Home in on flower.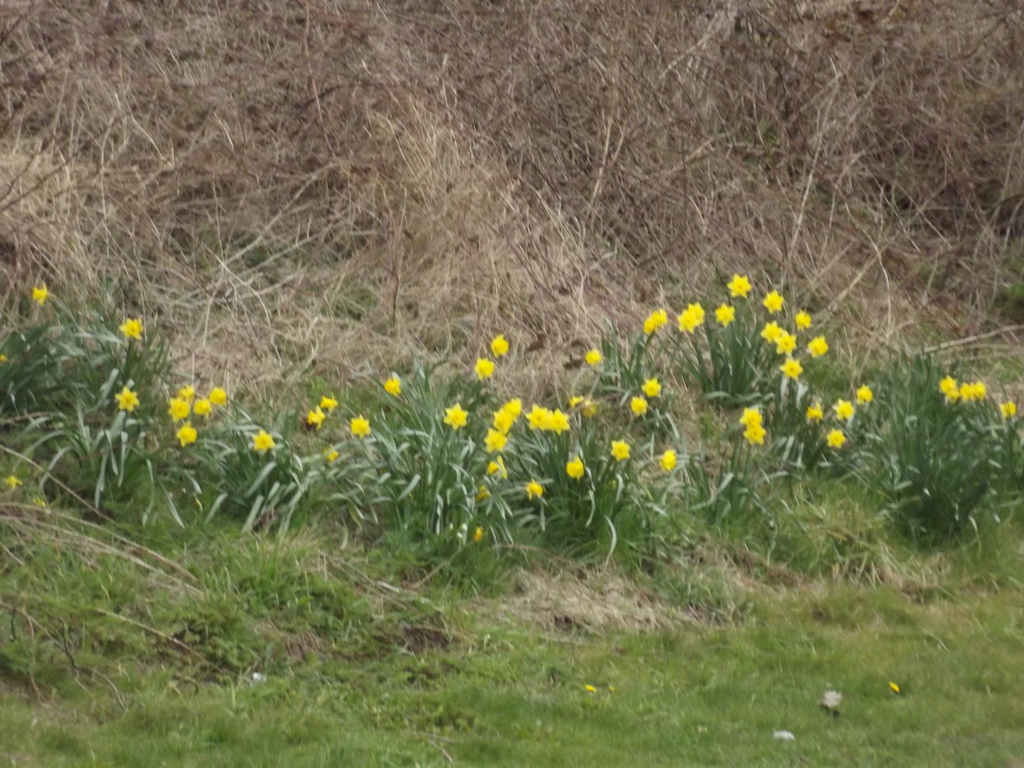
Homed in at [586, 352, 604, 373].
